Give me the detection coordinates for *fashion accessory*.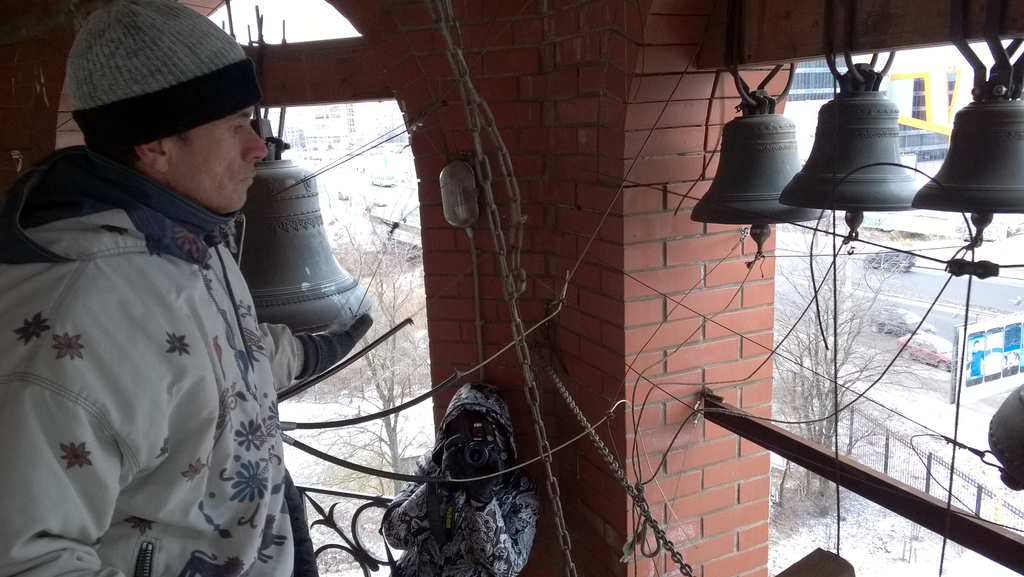
l=442, t=435, r=460, b=480.
